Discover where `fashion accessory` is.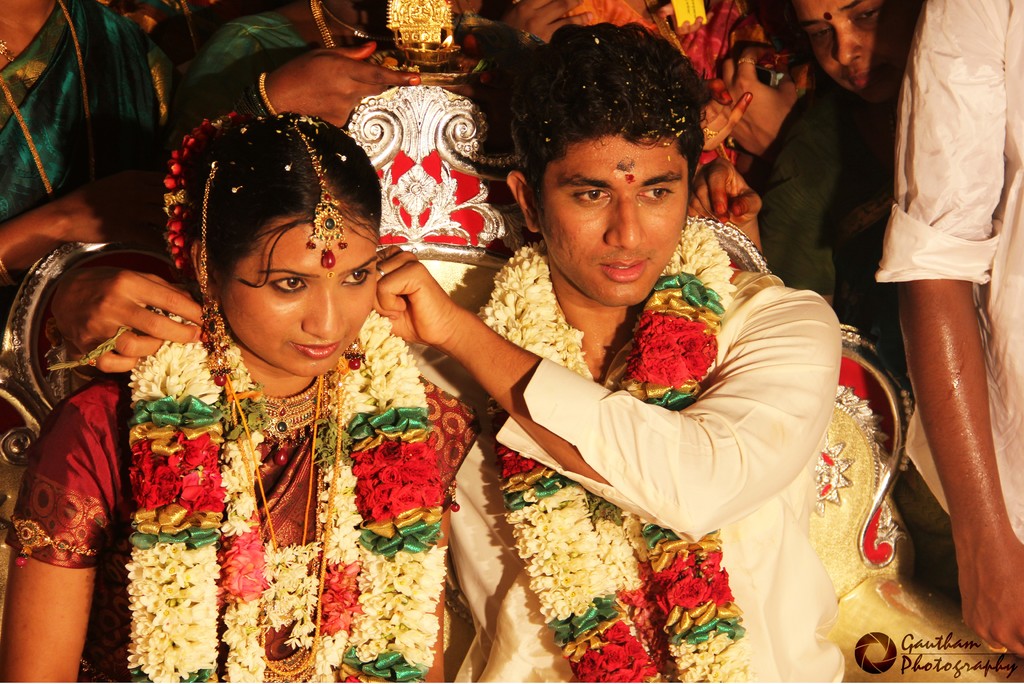
Discovered at region(740, 54, 760, 65).
